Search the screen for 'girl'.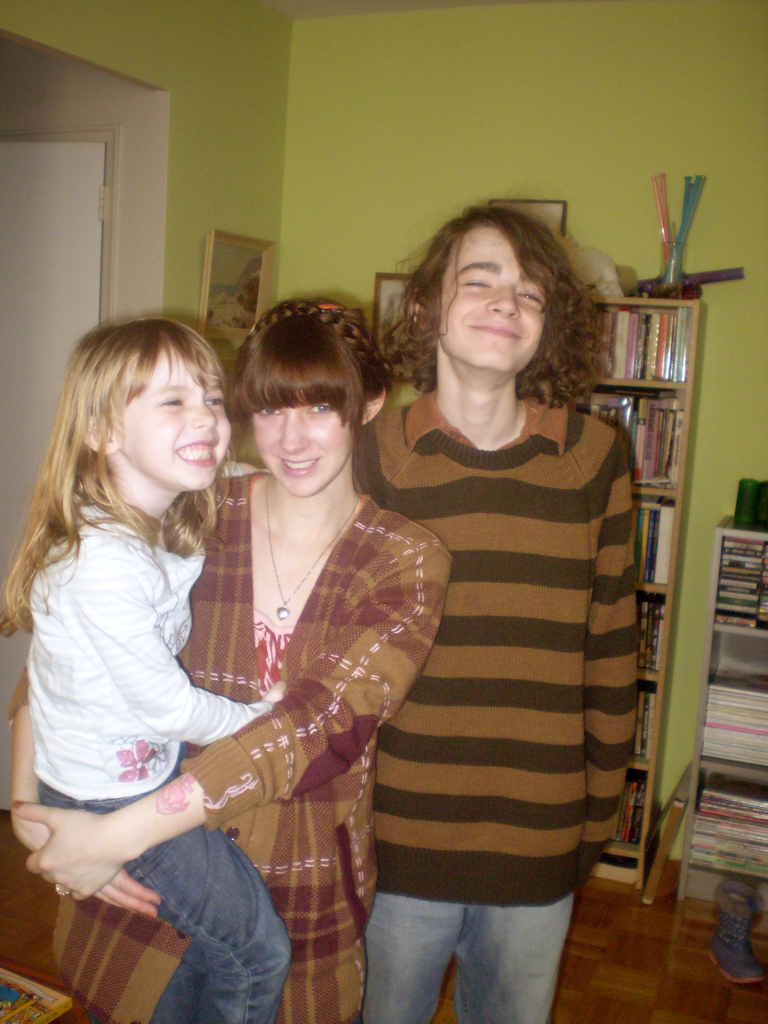
Found at region(0, 310, 291, 1022).
